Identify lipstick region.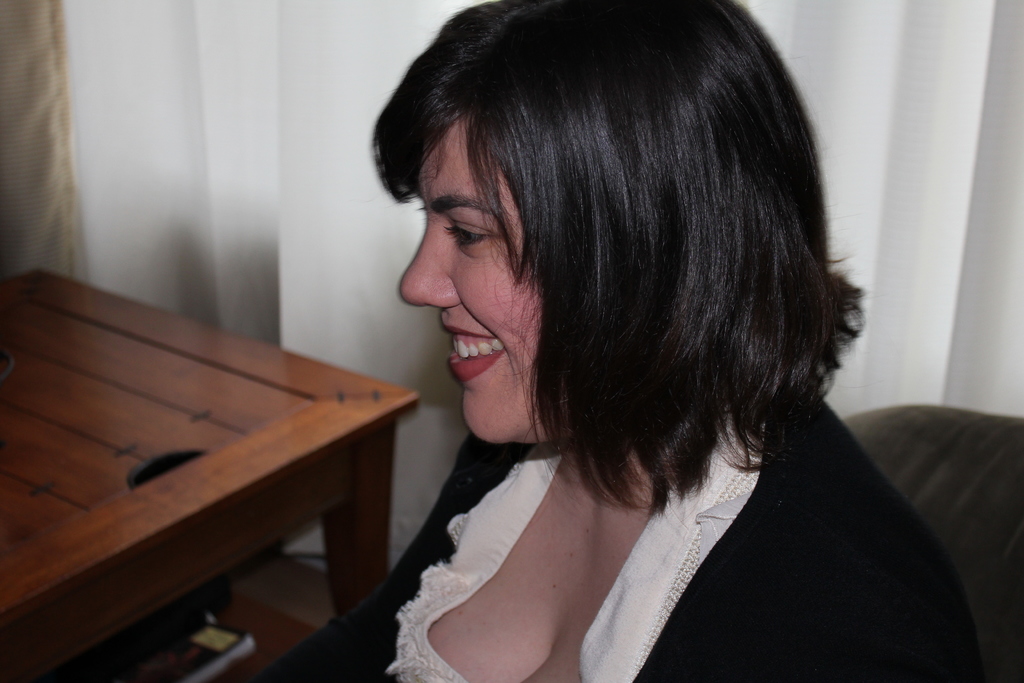
Region: {"left": 447, "top": 327, "right": 508, "bottom": 380}.
